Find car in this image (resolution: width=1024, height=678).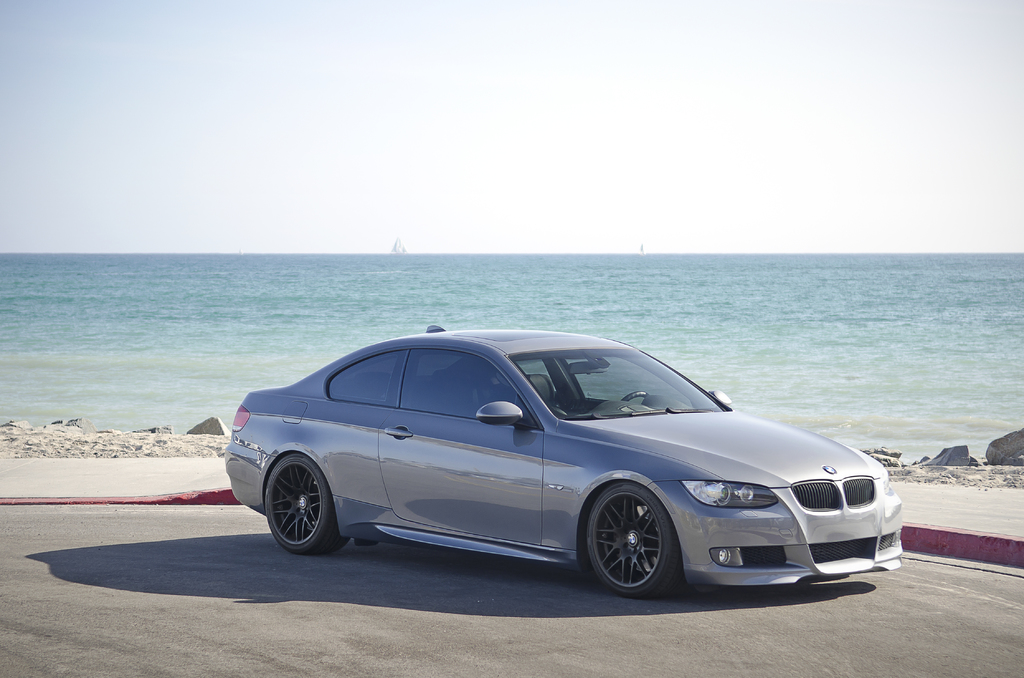
bbox(220, 337, 902, 606).
